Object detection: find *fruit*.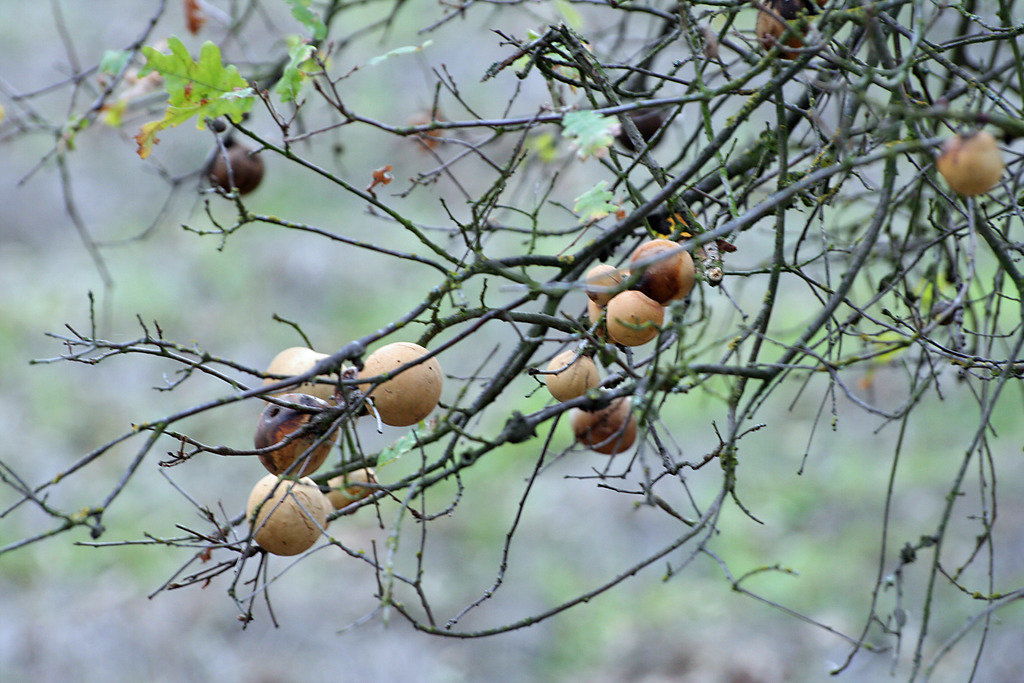
356 341 446 438.
